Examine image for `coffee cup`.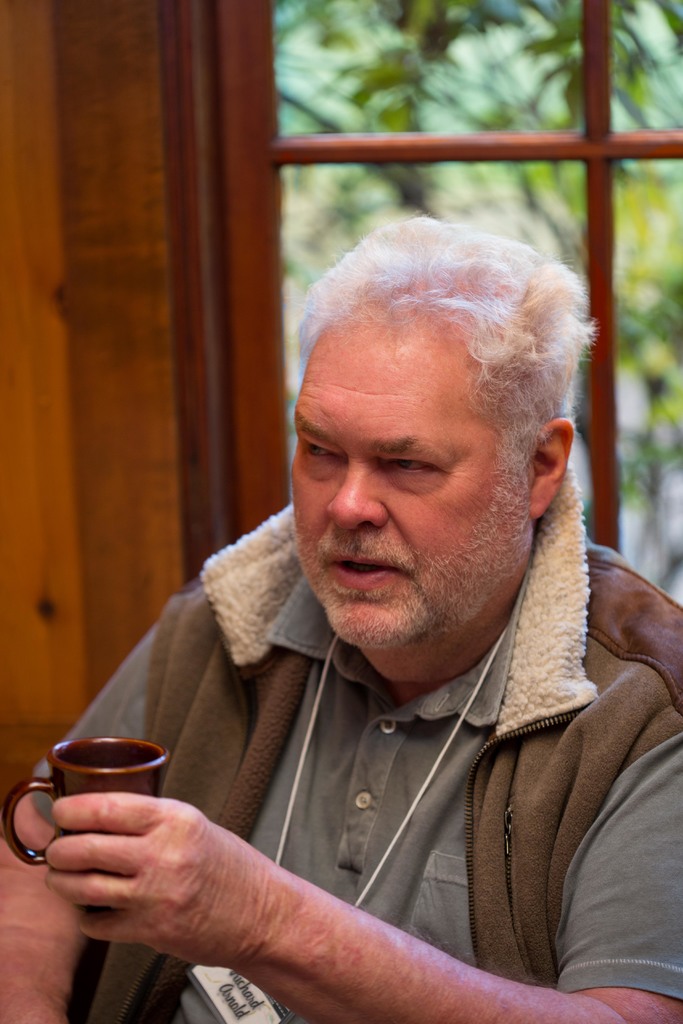
Examination result: {"left": 0, "top": 735, "right": 173, "bottom": 868}.
